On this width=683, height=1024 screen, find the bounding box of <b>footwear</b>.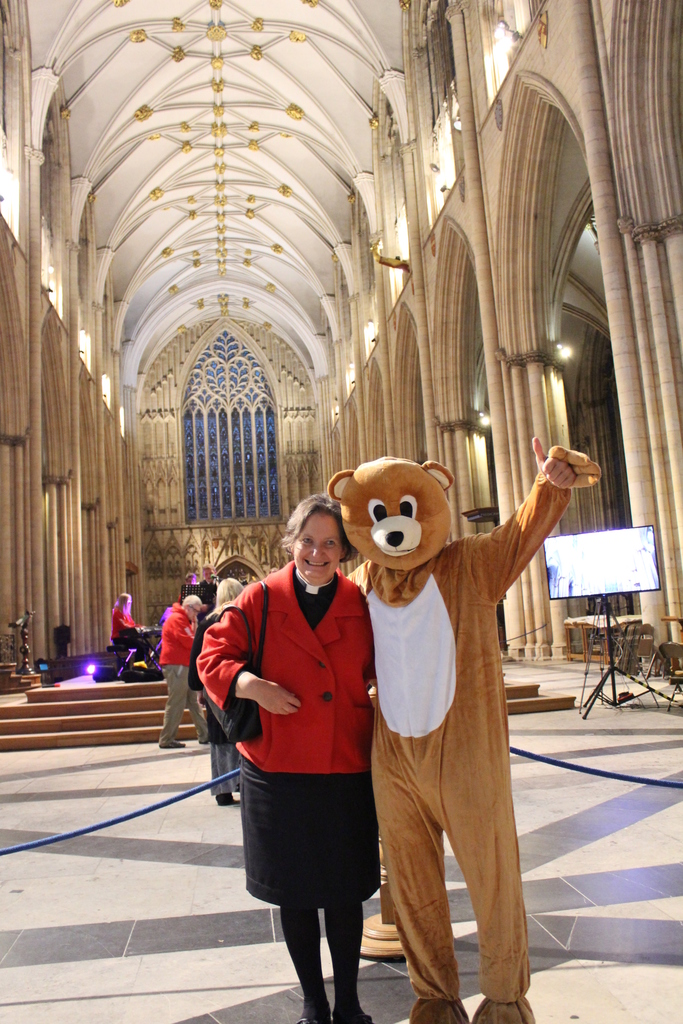
Bounding box: (463, 984, 527, 1023).
